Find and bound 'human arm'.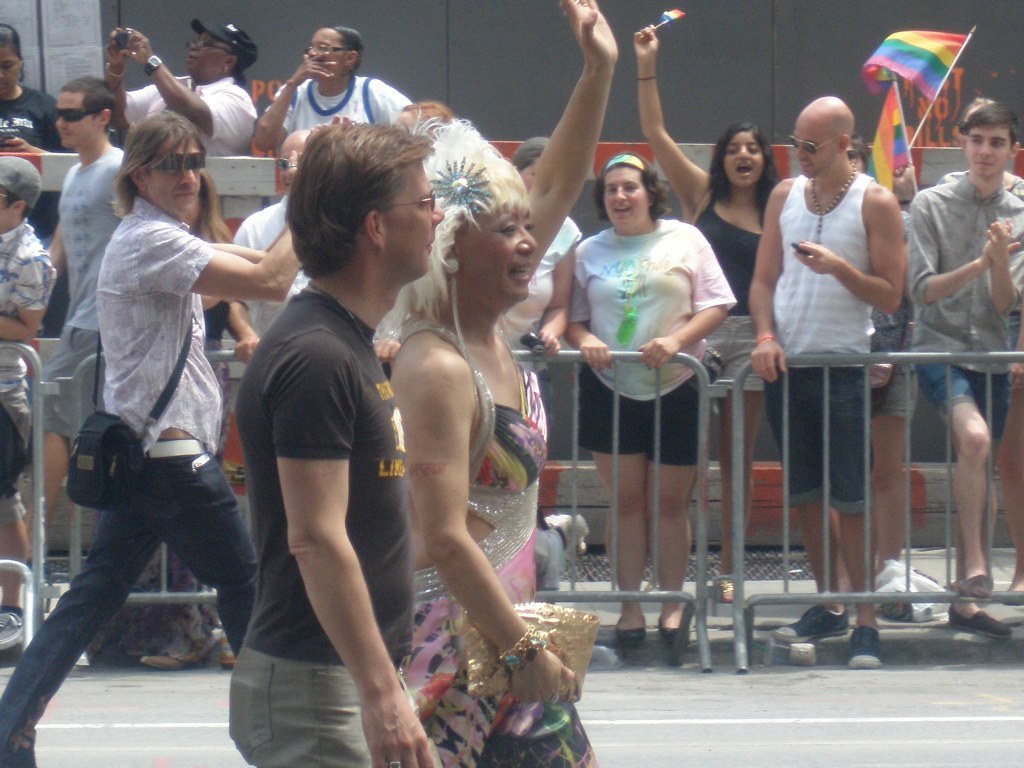
Bound: pyautogui.locateOnScreen(510, 13, 635, 253).
